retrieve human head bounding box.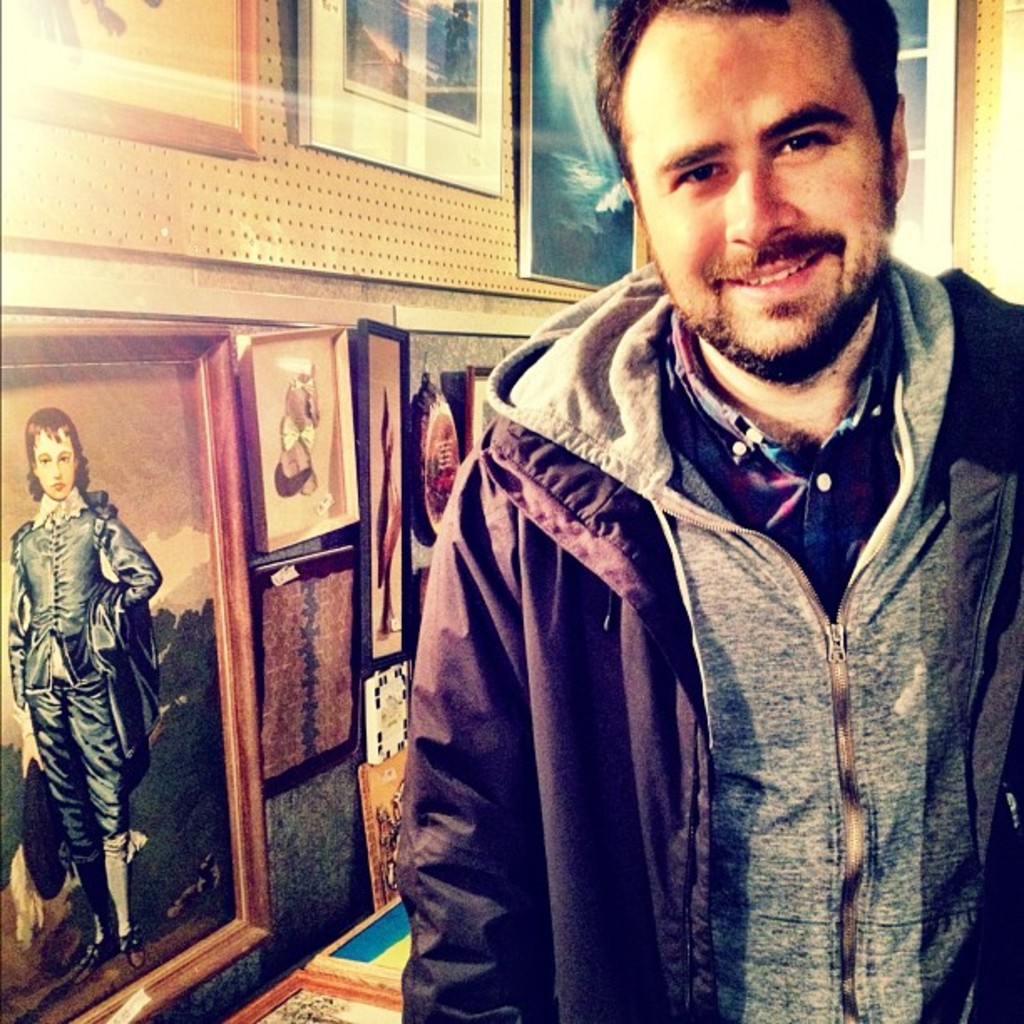
Bounding box: locate(23, 408, 82, 500).
